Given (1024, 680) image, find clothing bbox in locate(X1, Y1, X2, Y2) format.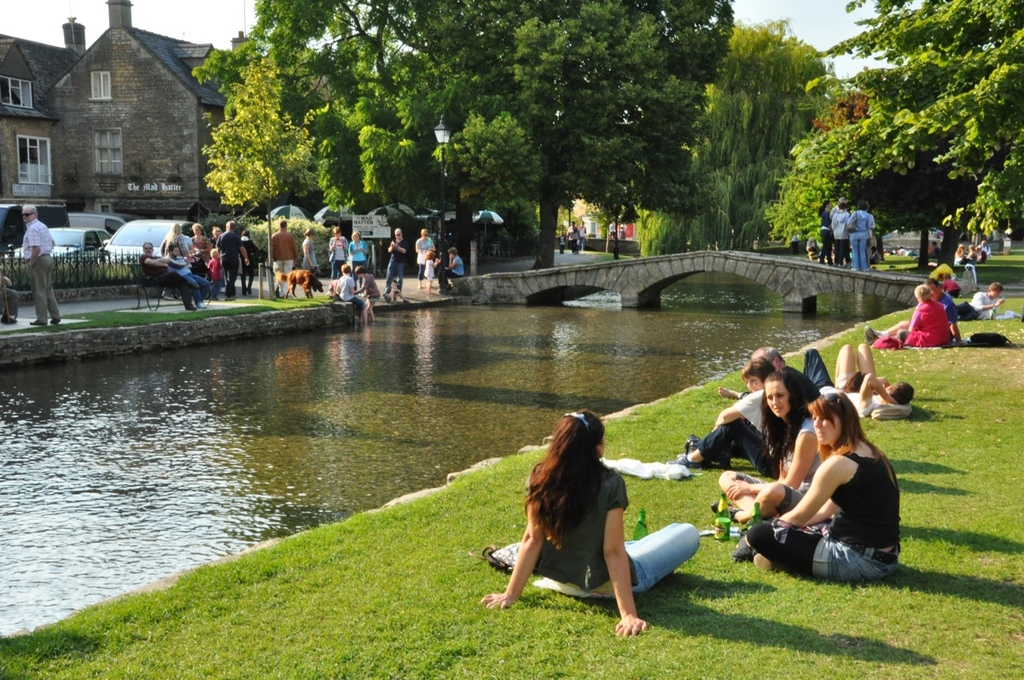
locate(189, 230, 213, 263).
